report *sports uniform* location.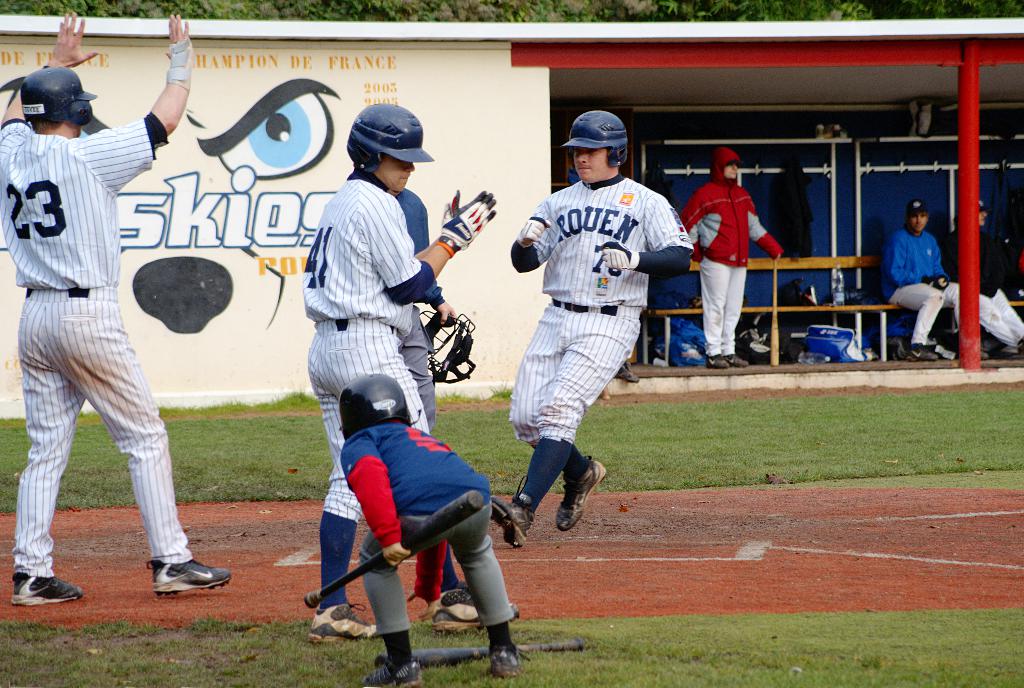
Report: bbox(496, 109, 691, 550).
